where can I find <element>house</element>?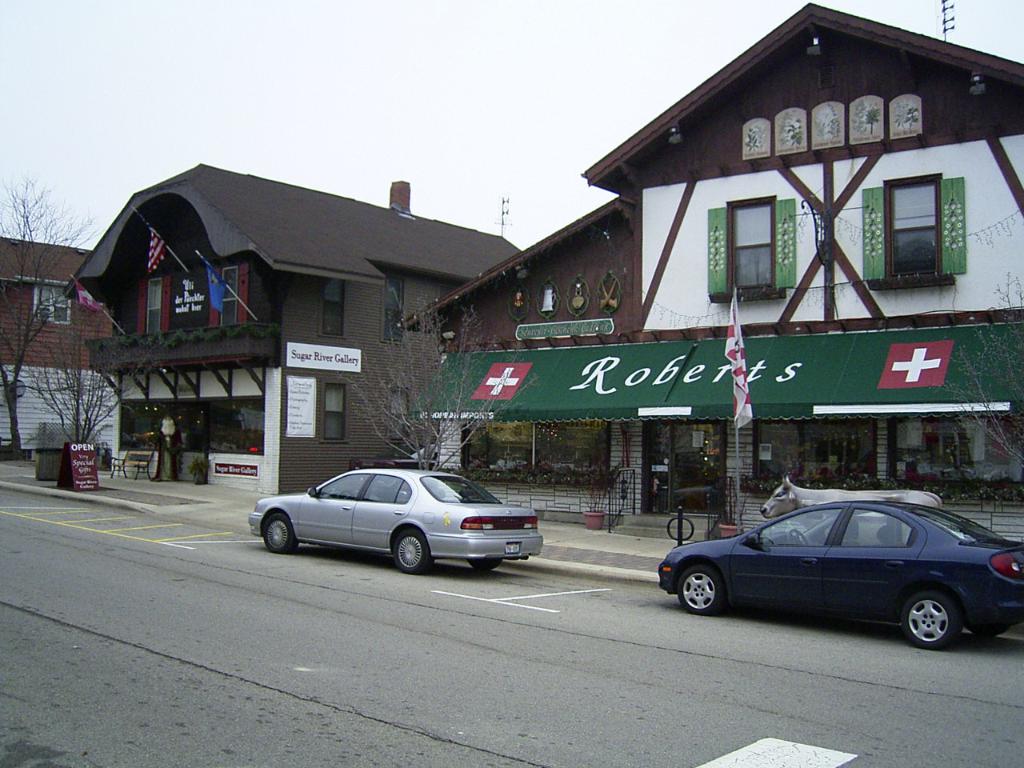
You can find it at box=[63, 166, 525, 502].
